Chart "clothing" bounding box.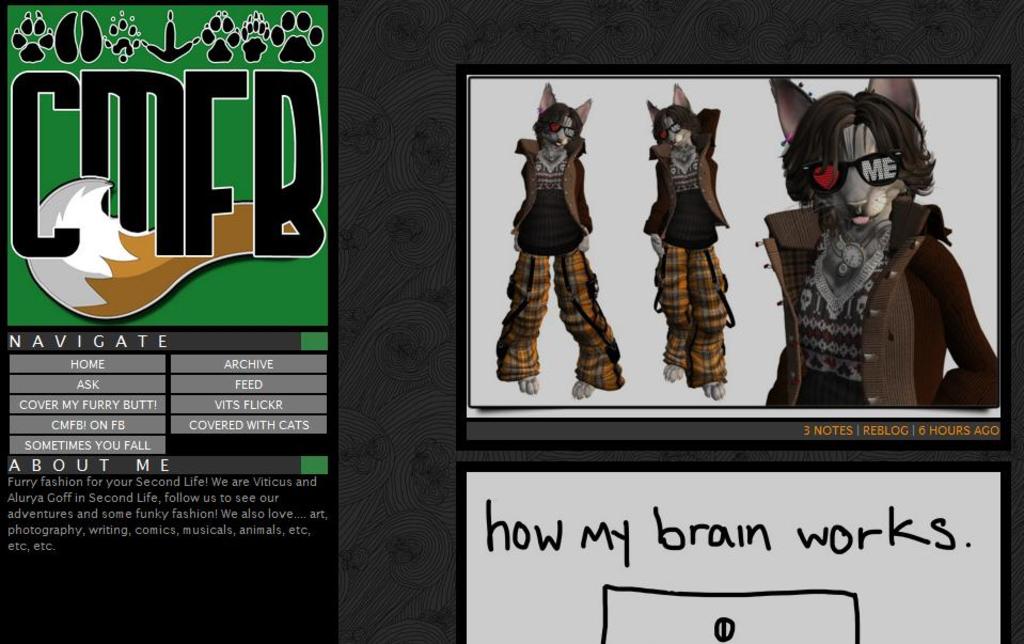
Charted: <region>490, 142, 624, 388</region>.
